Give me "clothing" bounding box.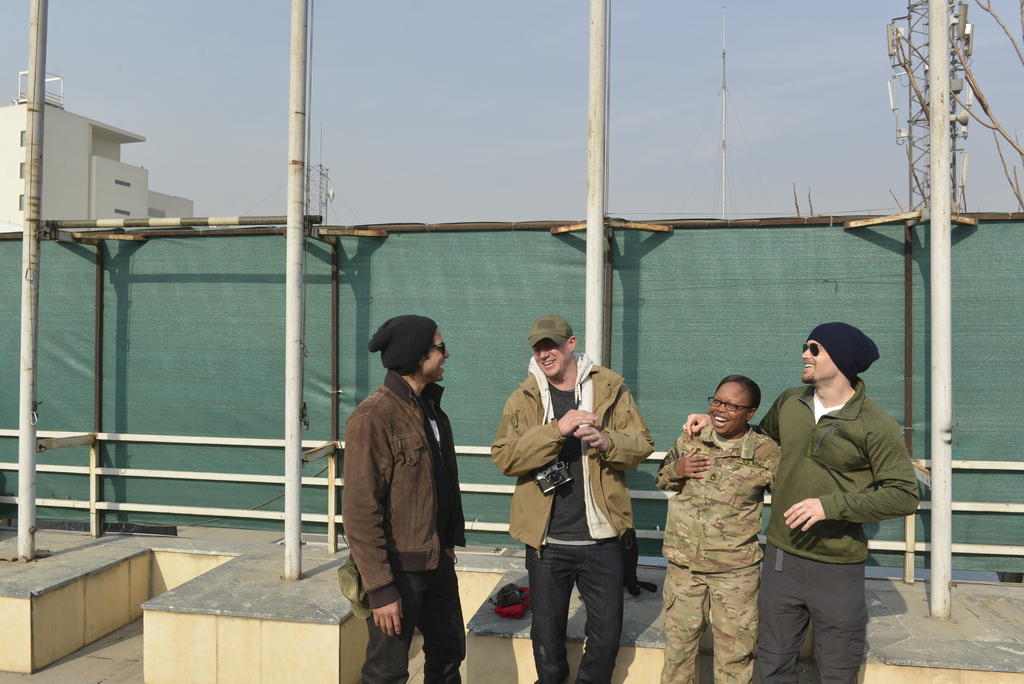
pyautogui.locateOnScreen(341, 366, 461, 683).
